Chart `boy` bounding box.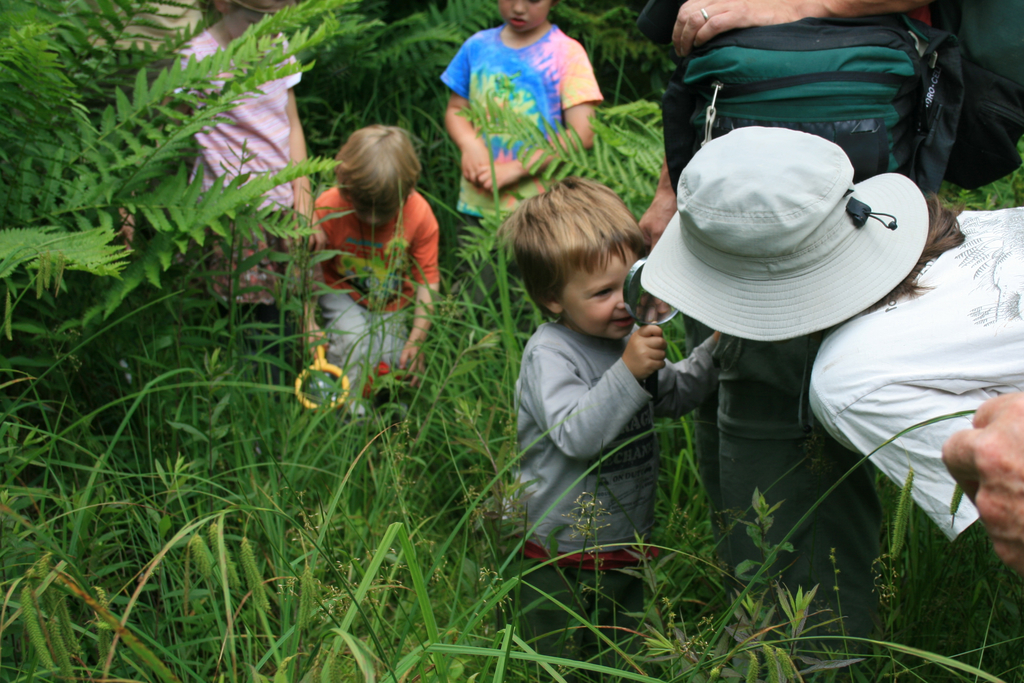
Charted: left=497, top=200, right=732, bottom=595.
